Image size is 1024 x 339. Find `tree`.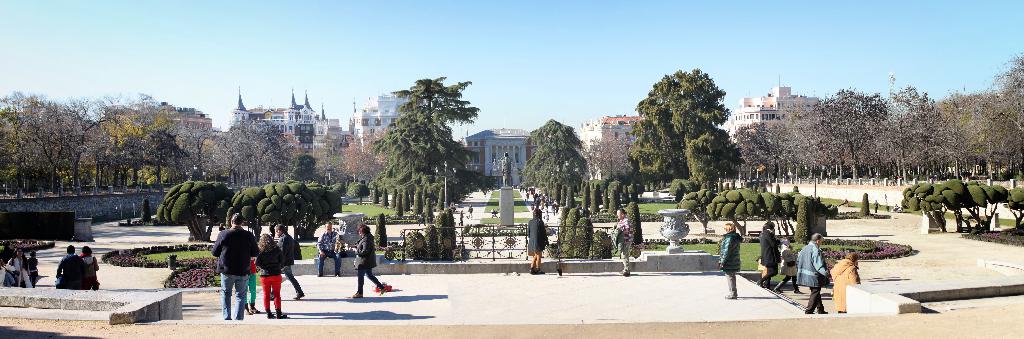
{"left": 353, "top": 68, "right": 482, "bottom": 236}.
